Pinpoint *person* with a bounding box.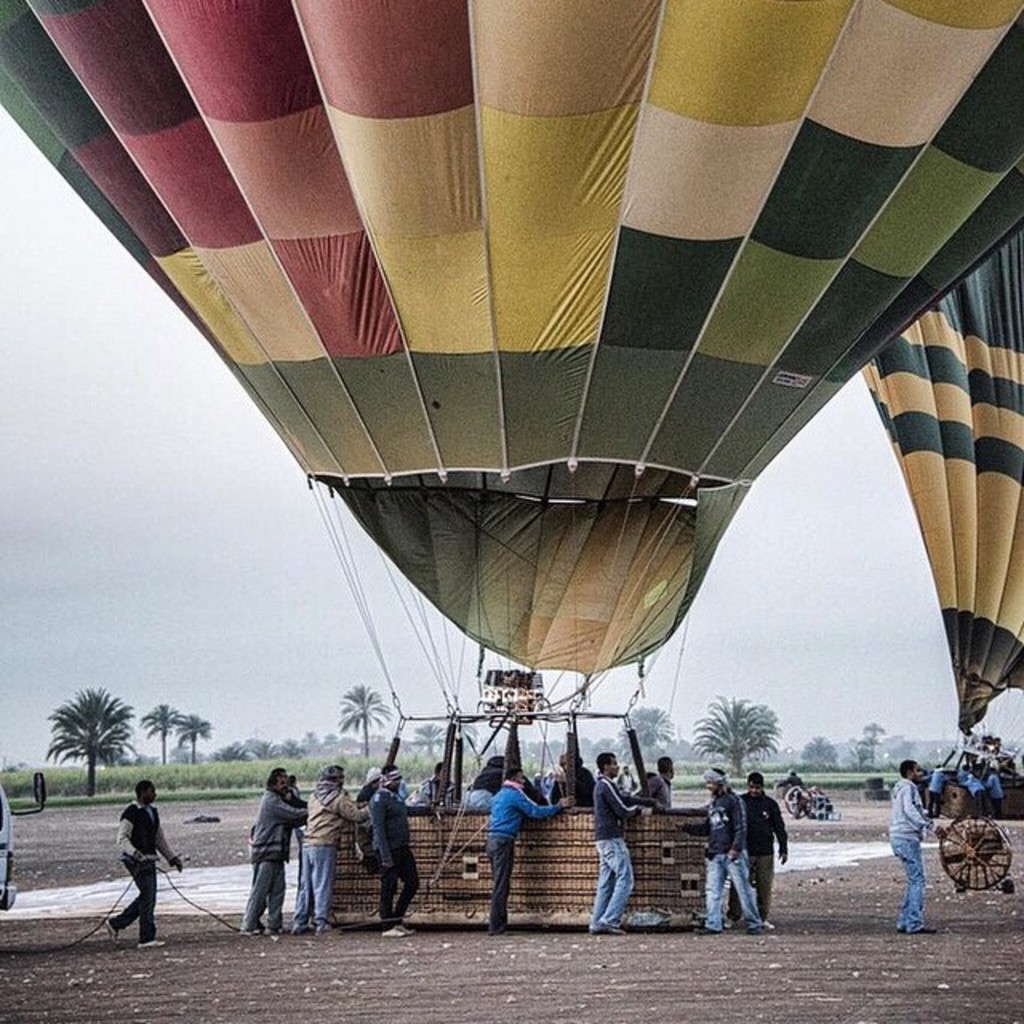
bbox=(406, 765, 469, 816).
